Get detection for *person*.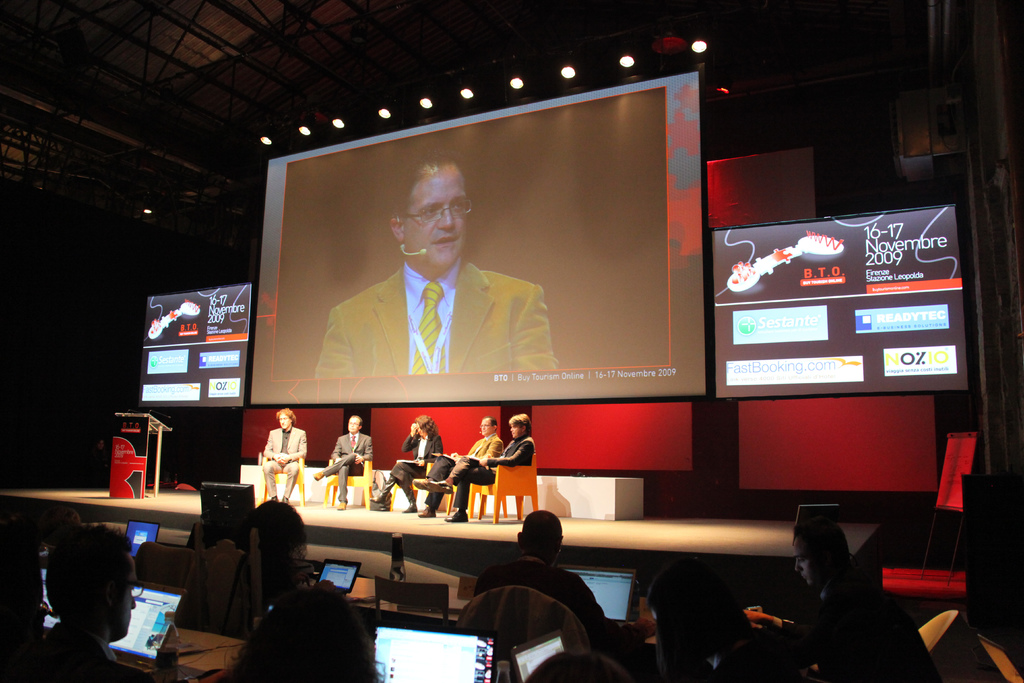
Detection: crop(746, 514, 946, 682).
